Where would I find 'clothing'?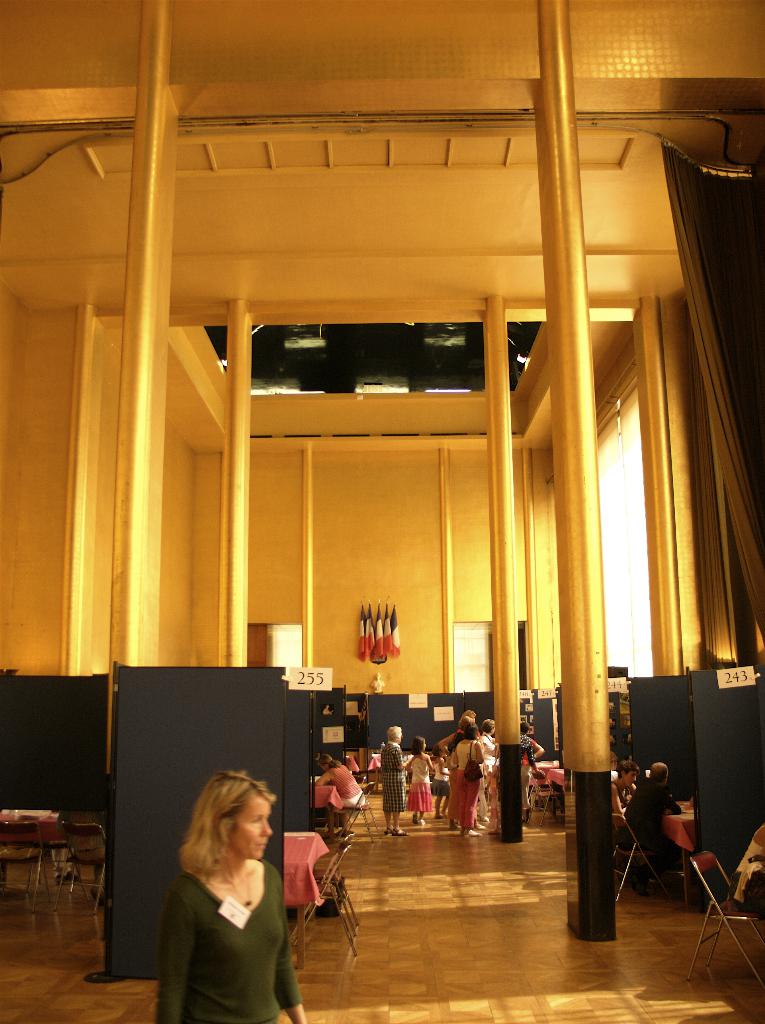
At bbox=[151, 817, 306, 1009].
